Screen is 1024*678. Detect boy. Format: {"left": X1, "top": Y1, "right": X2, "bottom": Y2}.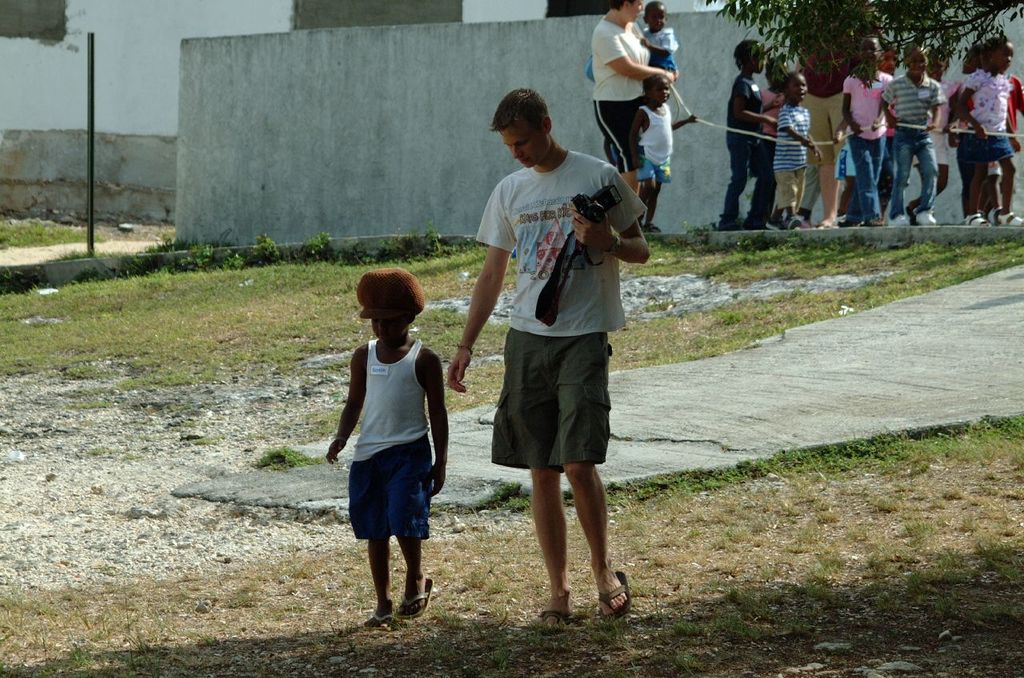
{"left": 719, "top": 40, "right": 774, "bottom": 232}.
